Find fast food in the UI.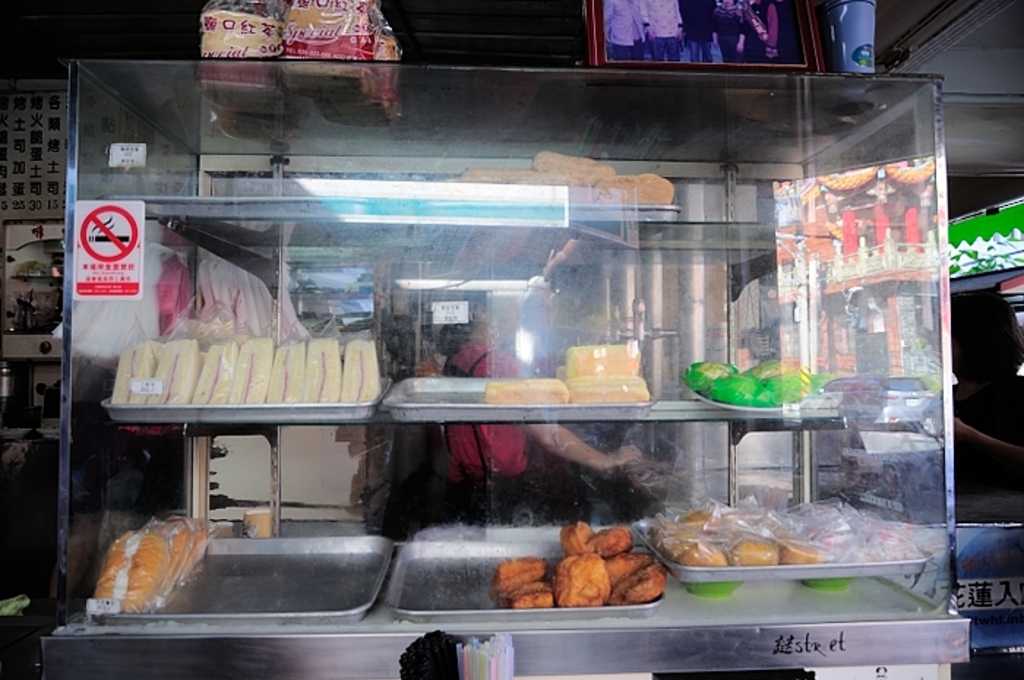
UI element at {"left": 262, "top": 338, "right": 309, "bottom": 417}.
